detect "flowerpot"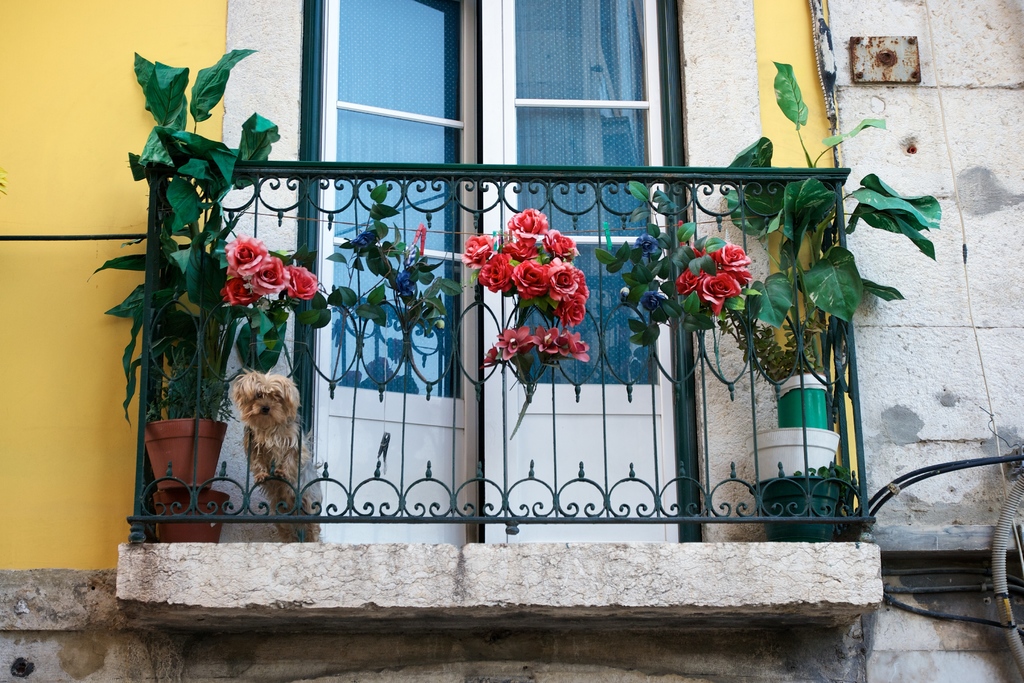
crop(137, 400, 202, 516)
